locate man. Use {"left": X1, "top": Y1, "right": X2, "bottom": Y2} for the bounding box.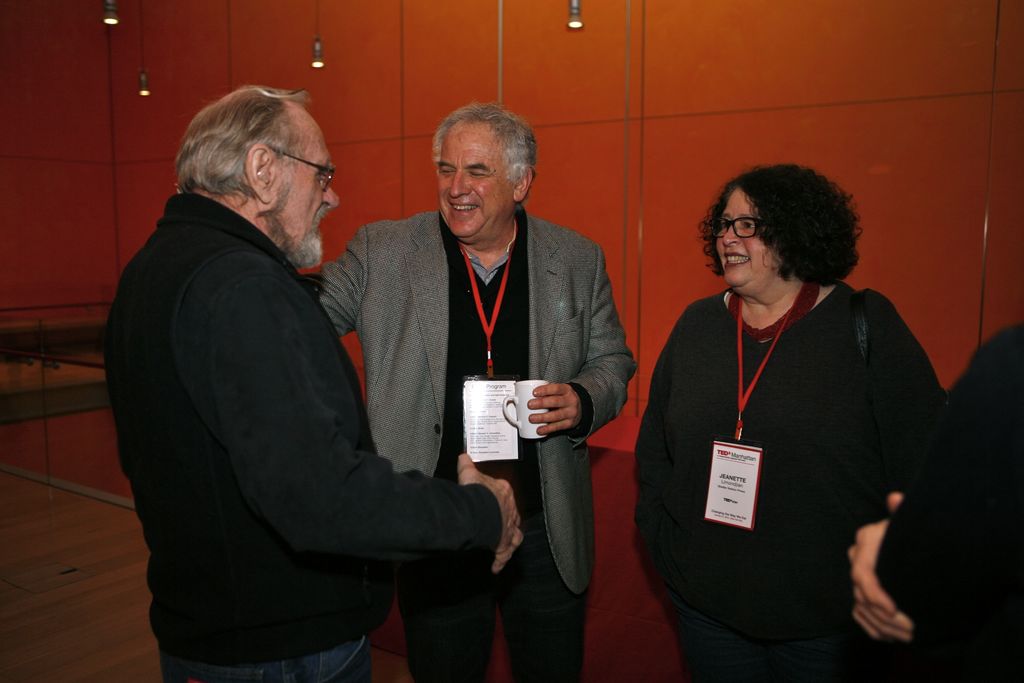
{"left": 296, "top": 103, "right": 641, "bottom": 682}.
